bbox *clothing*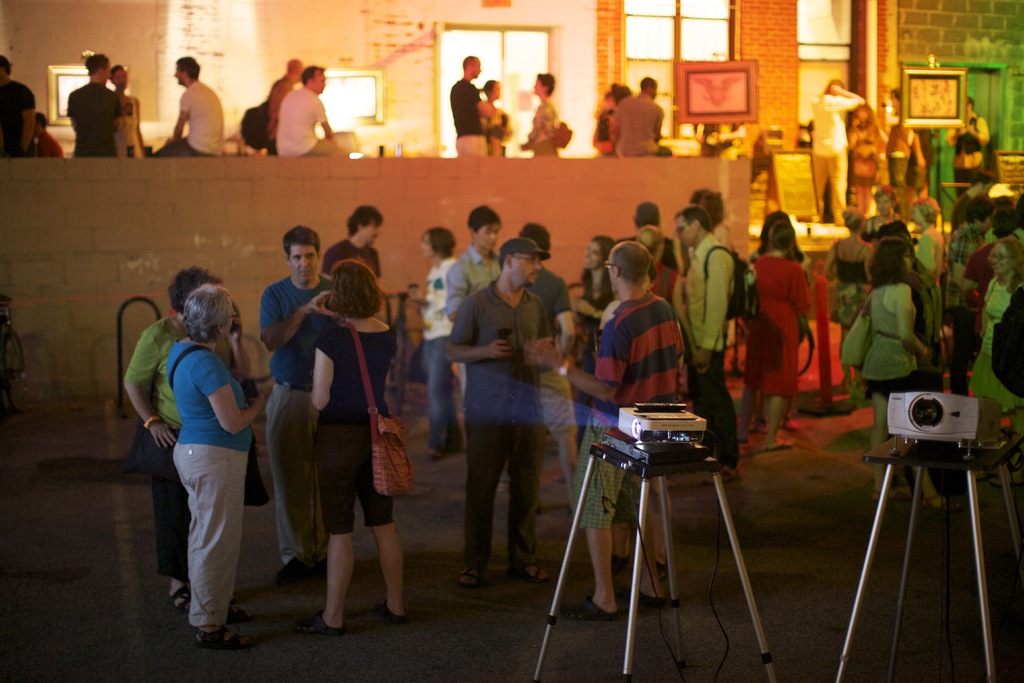
[150, 80, 221, 159]
